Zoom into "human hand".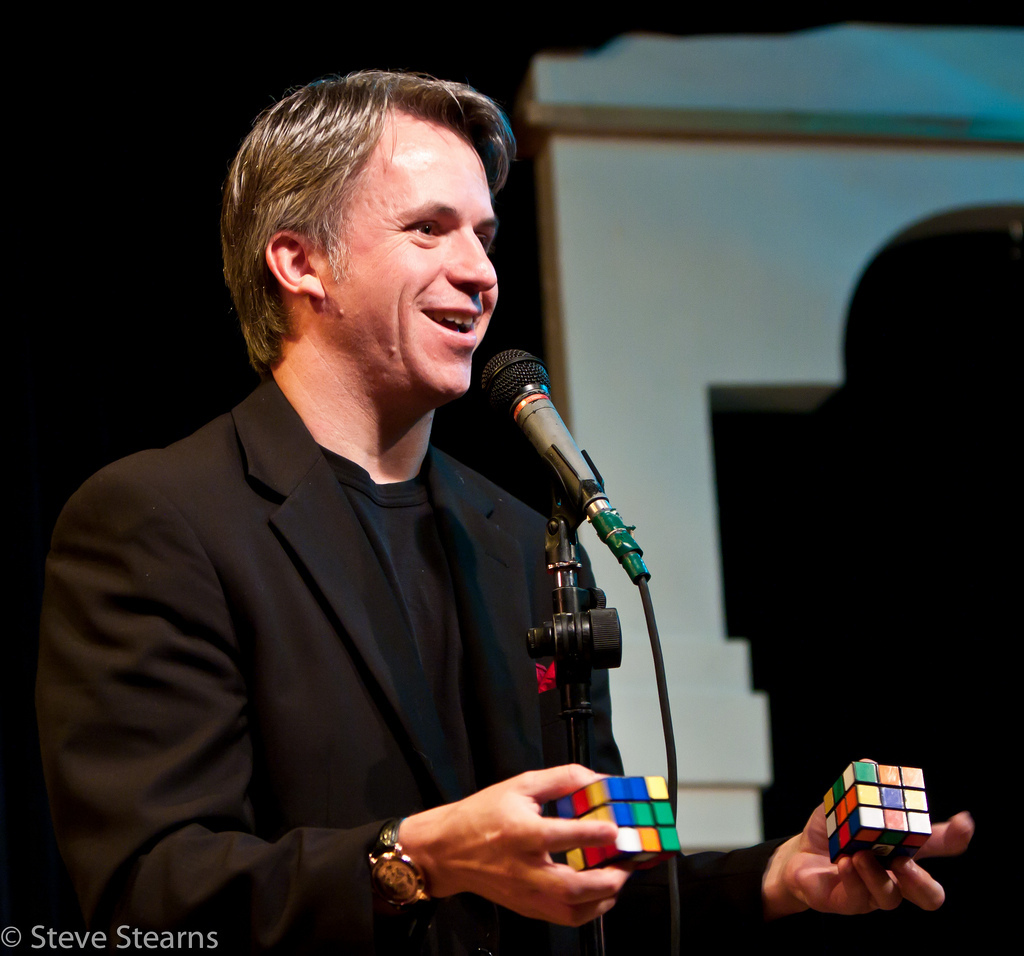
Zoom target: box=[778, 757, 979, 918].
